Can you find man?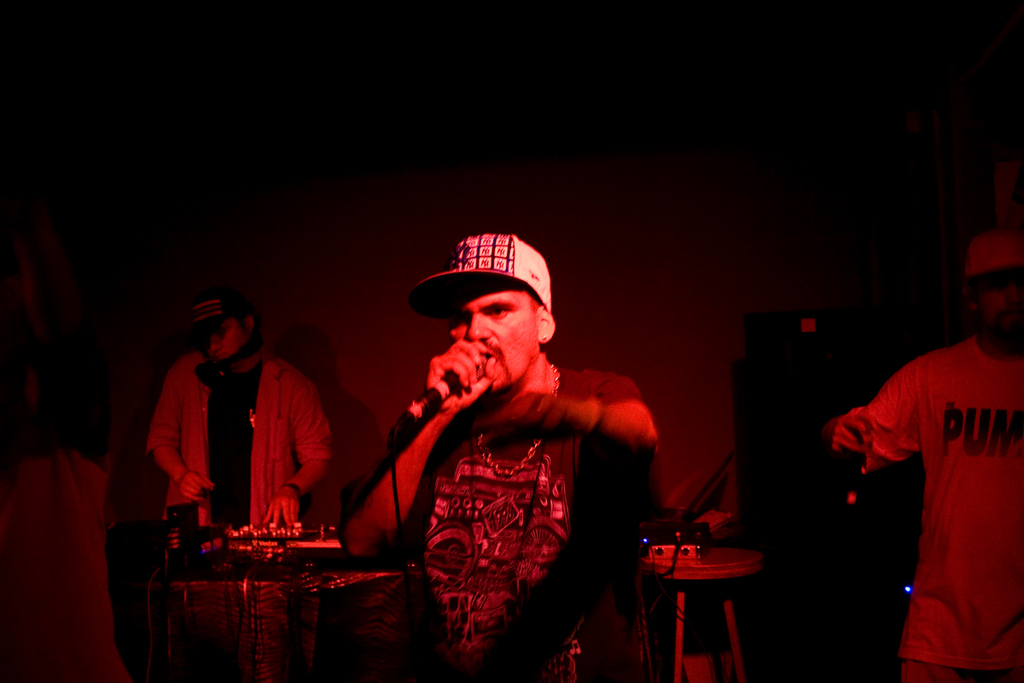
Yes, bounding box: (333,230,667,682).
